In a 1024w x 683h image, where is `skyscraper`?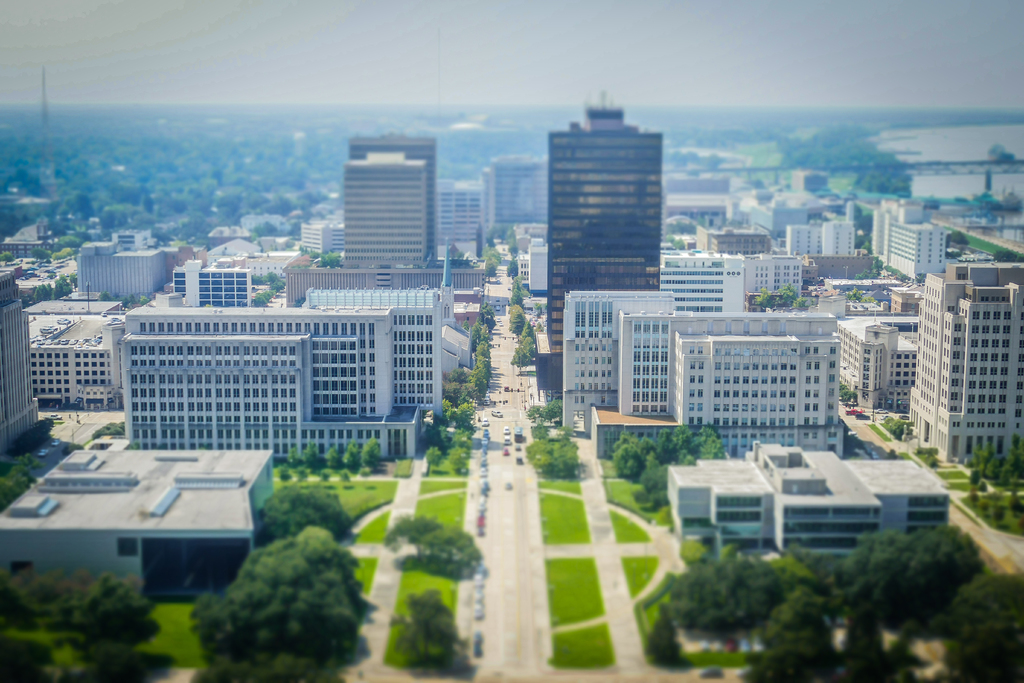
select_region(83, 234, 162, 301).
